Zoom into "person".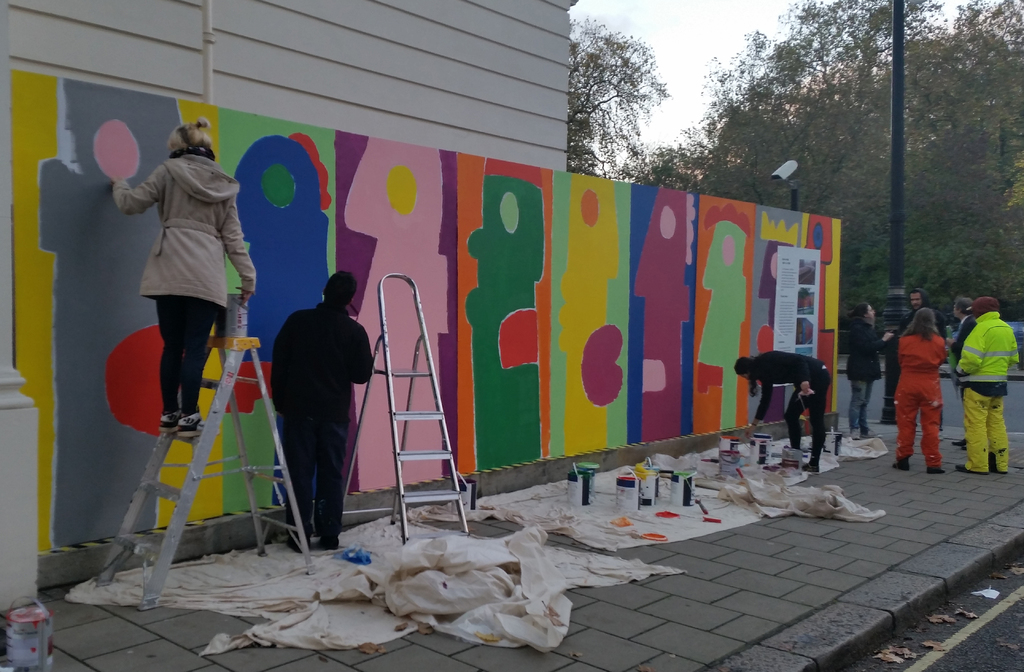
Zoom target: pyautogui.locateOnScreen(947, 297, 976, 452).
